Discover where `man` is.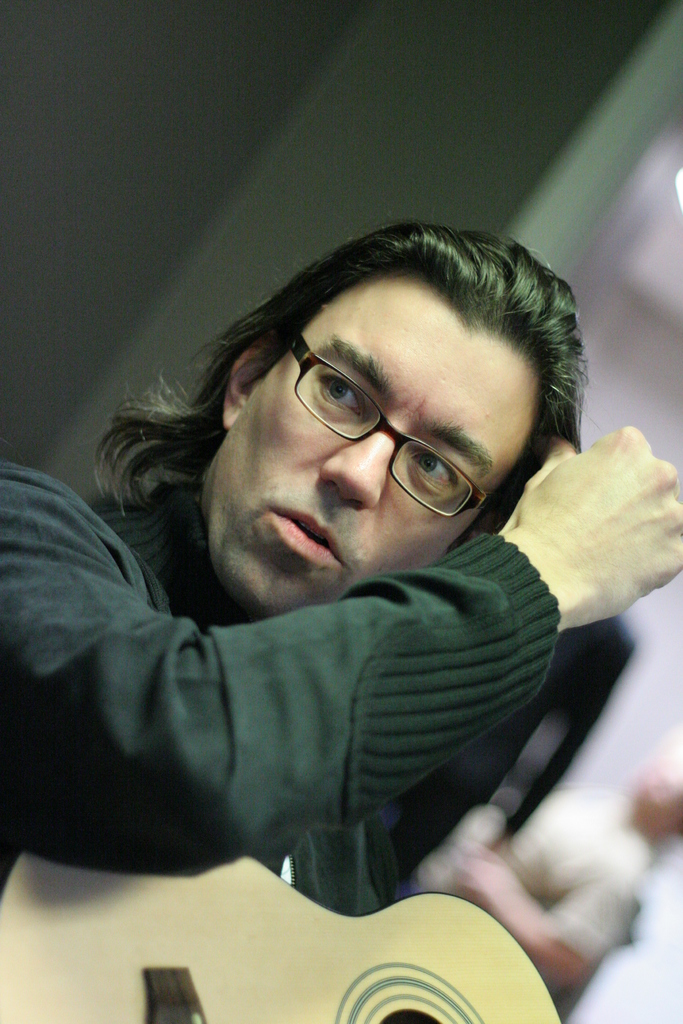
Discovered at crop(8, 190, 682, 1007).
